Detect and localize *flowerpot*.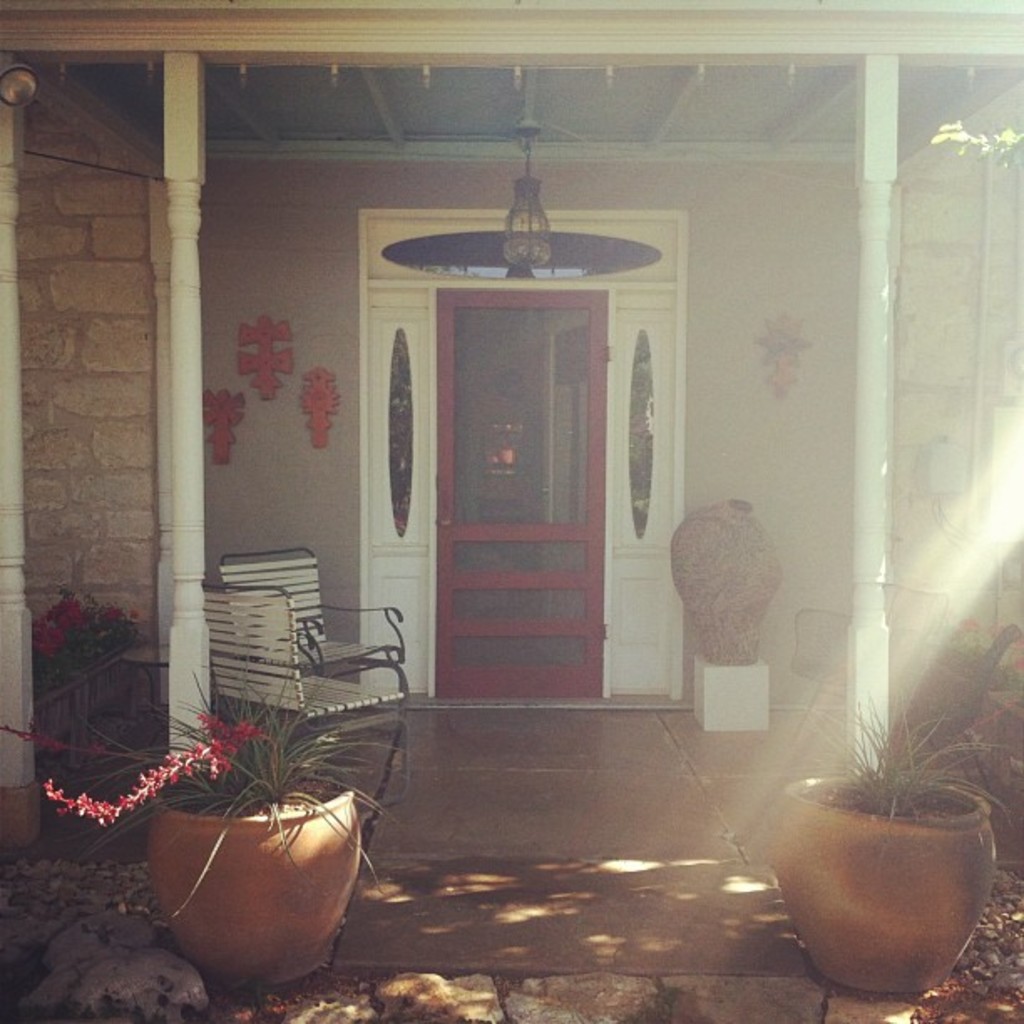
Localized at {"x1": 781, "y1": 766, "x2": 1007, "y2": 997}.
